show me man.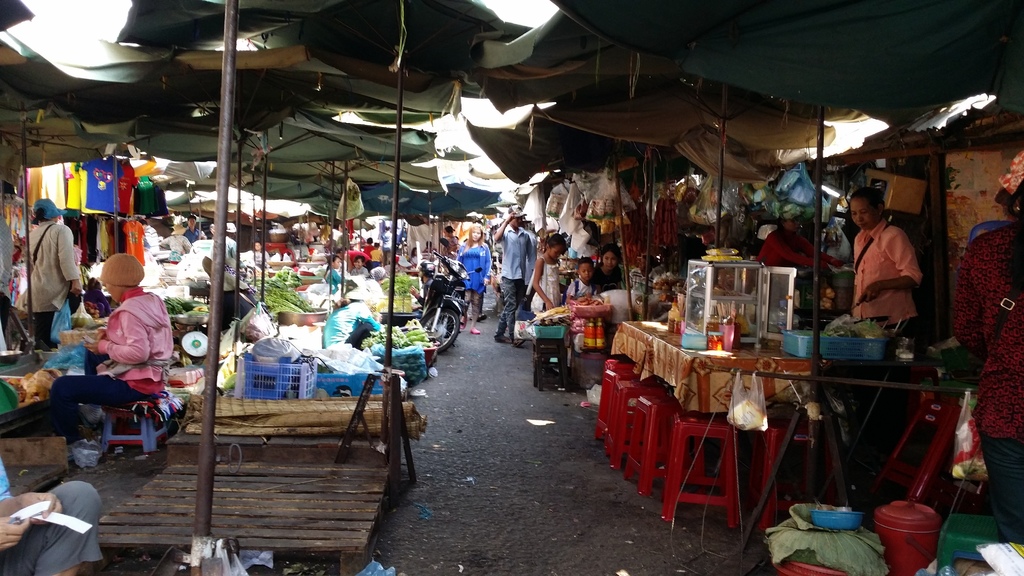
man is here: x1=181, y1=214, x2=207, y2=246.
